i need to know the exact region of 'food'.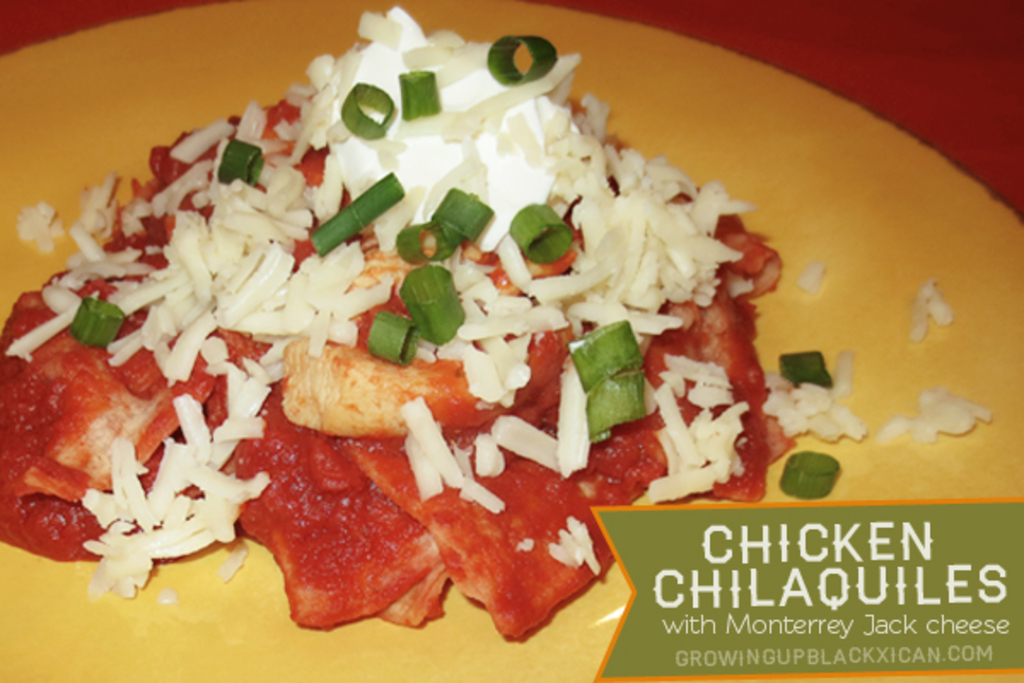
Region: rect(80, 570, 154, 601).
